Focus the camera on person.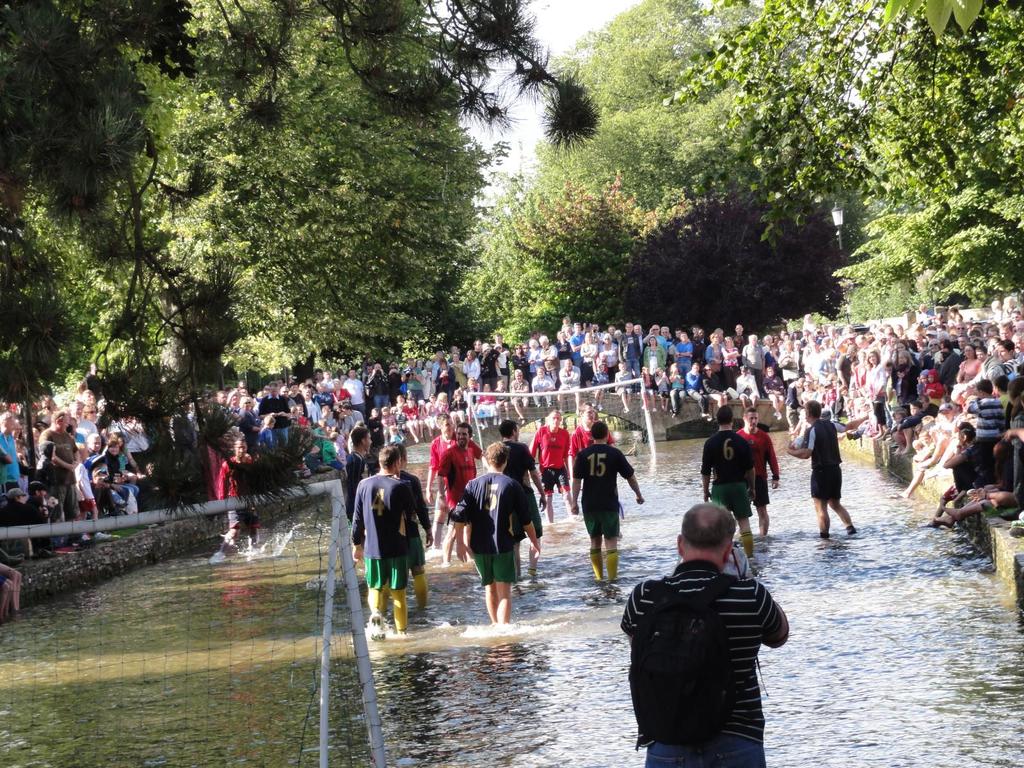
Focus region: 563, 405, 590, 481.
